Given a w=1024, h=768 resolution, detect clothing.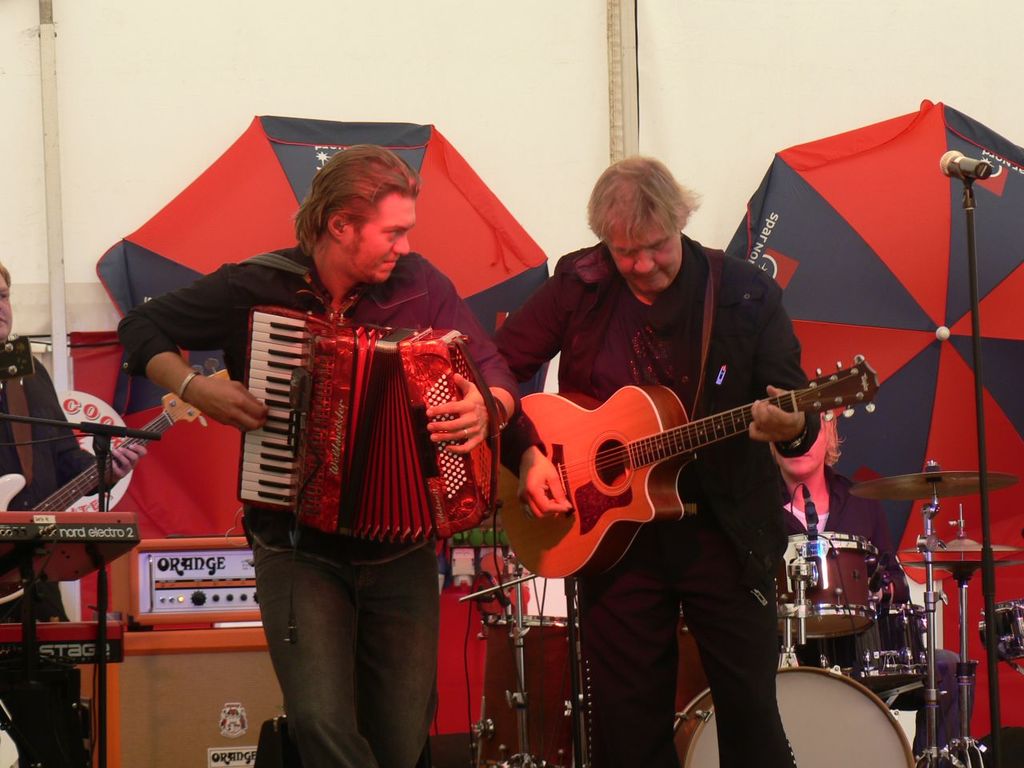
<region>107, 242, 511, 734</region>.
